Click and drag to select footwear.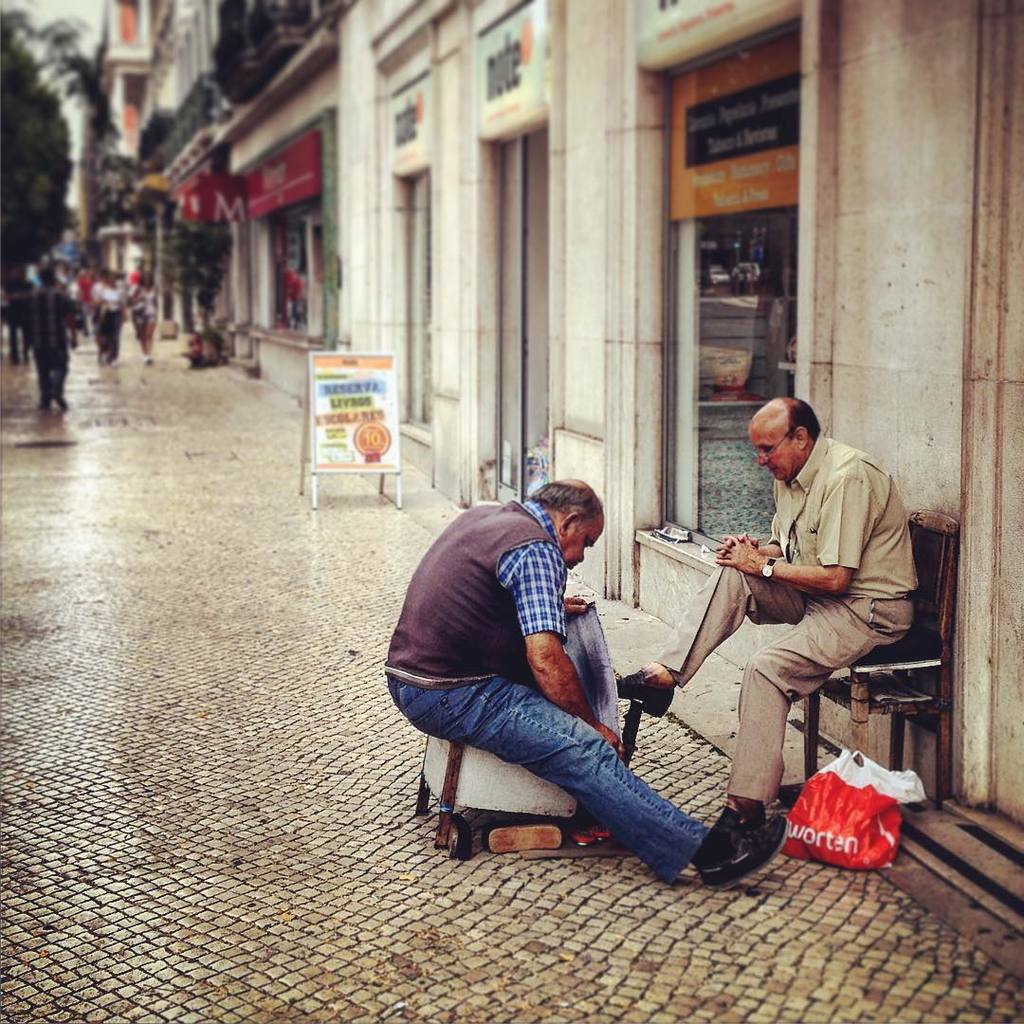
Selection: Rect(685, 803, 764, 872).
